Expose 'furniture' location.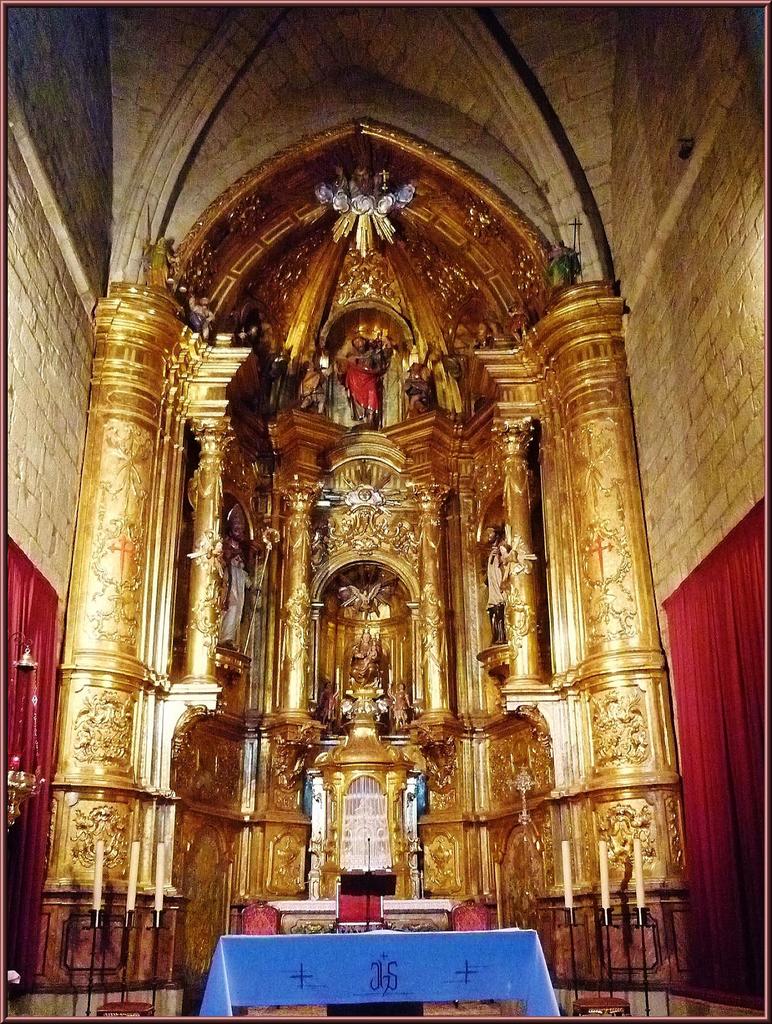
Exposed at [451,900,489,928].
